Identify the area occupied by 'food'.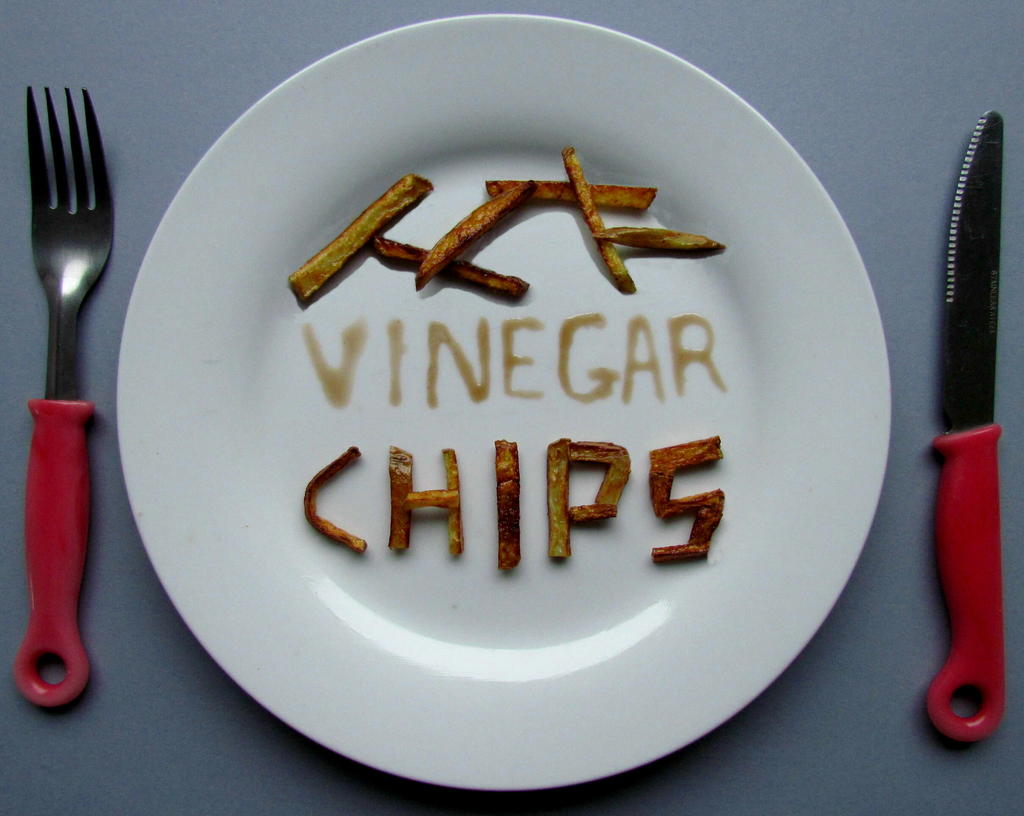
Area: [388, 443, 416, 555].
